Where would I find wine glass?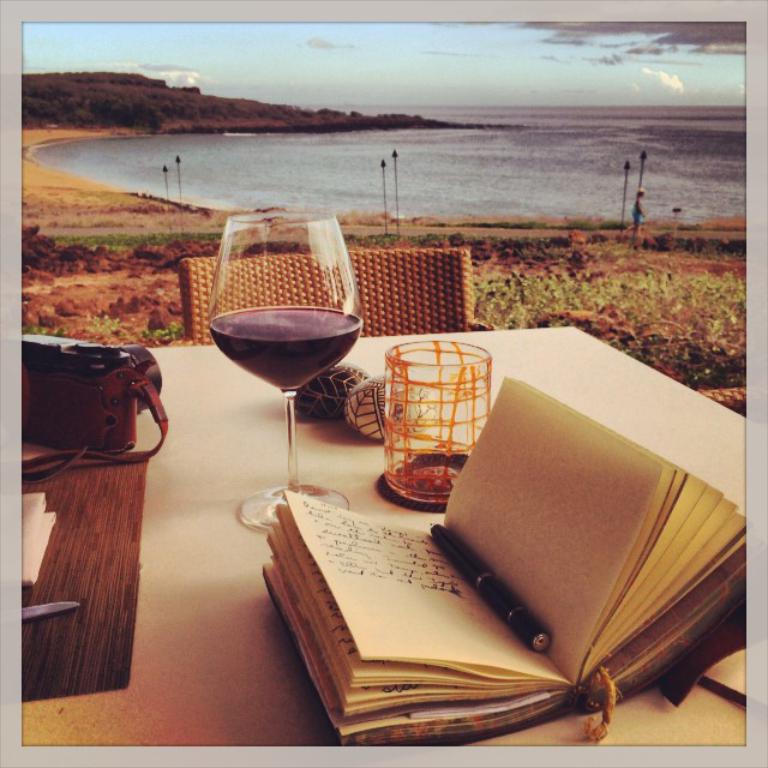
At left=209, top=211, right=366, bottom=535.
